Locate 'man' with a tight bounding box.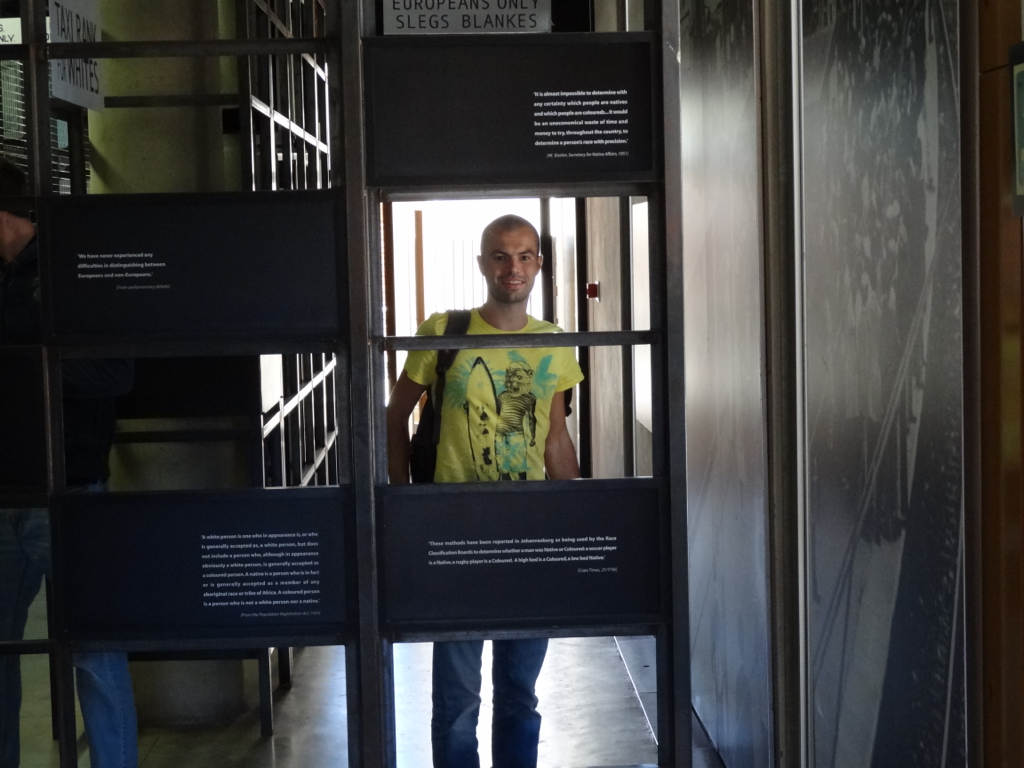
[left=384, top=210, right=583, bottom=767].
